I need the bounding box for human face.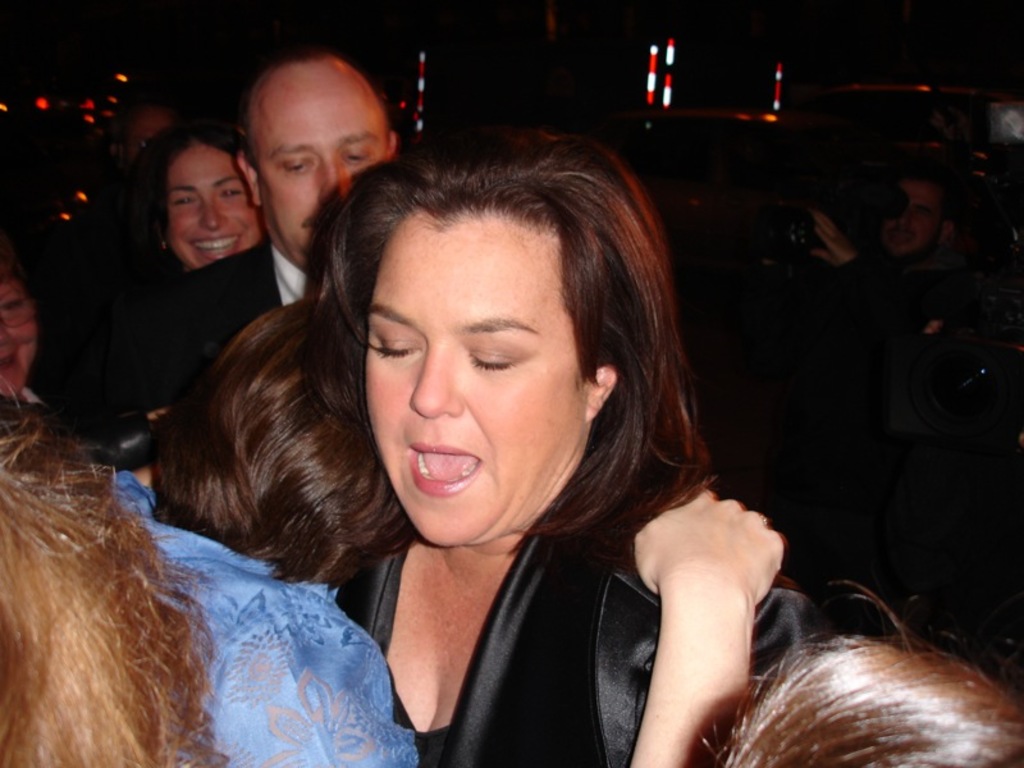
Here it is: l=0, t=279, r=37, b=394.
